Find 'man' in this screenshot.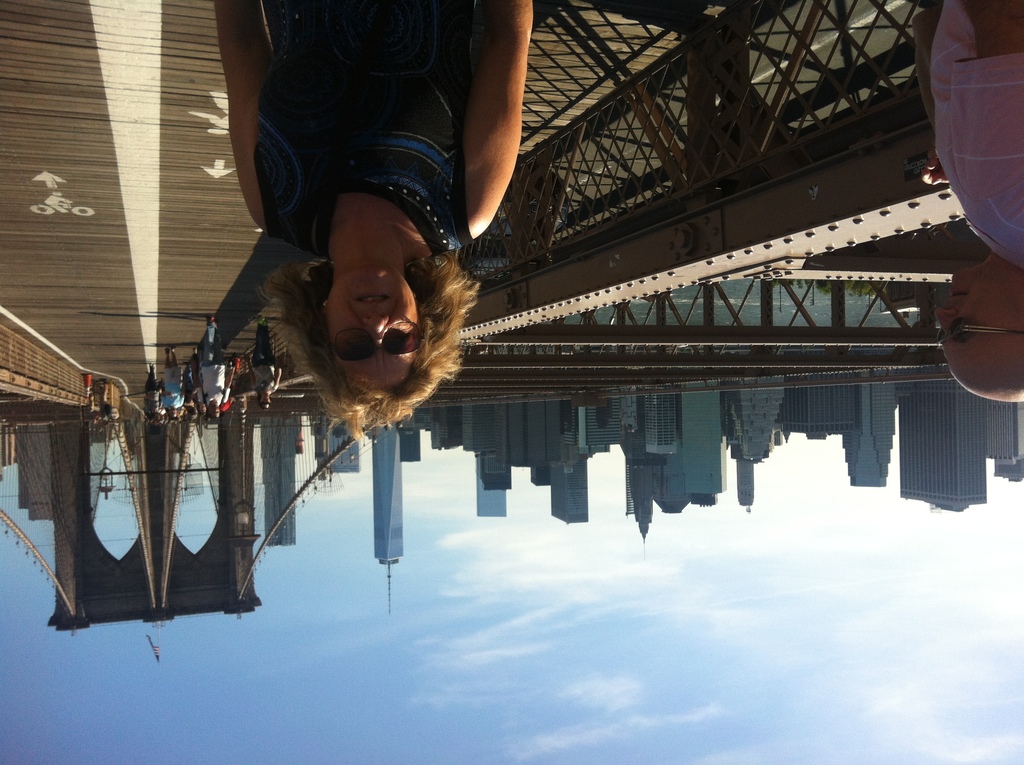
The bounding box for 'man' is (908,3,1023,397).
